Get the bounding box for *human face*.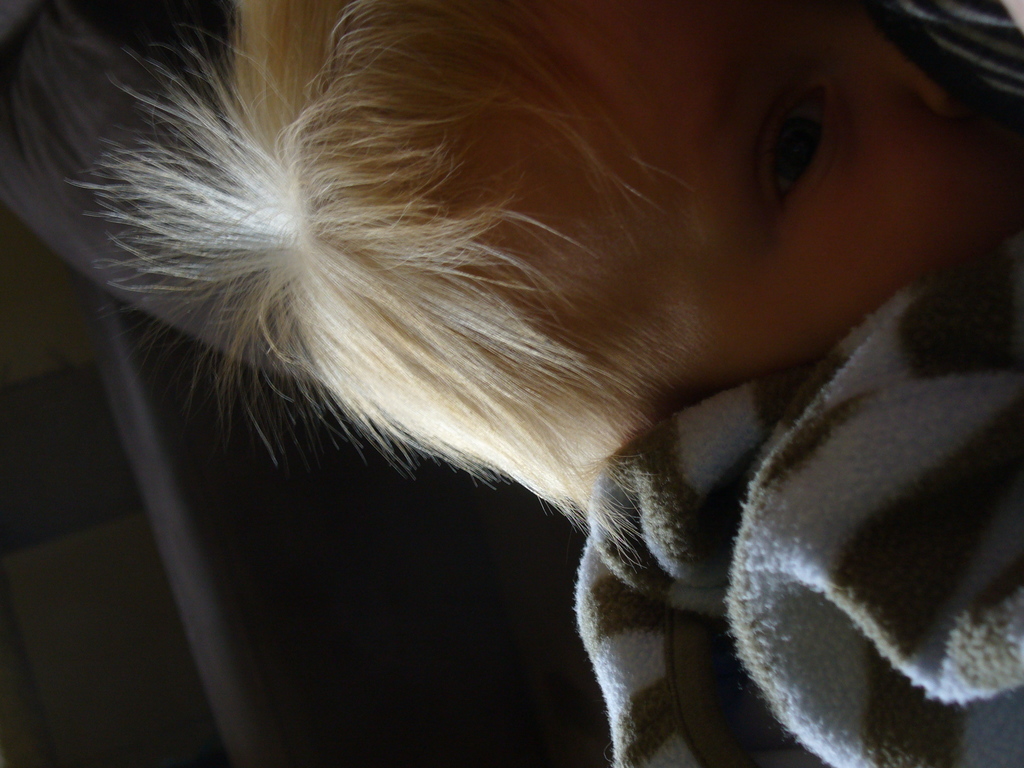
detection(615, 0, 1023, 395).
